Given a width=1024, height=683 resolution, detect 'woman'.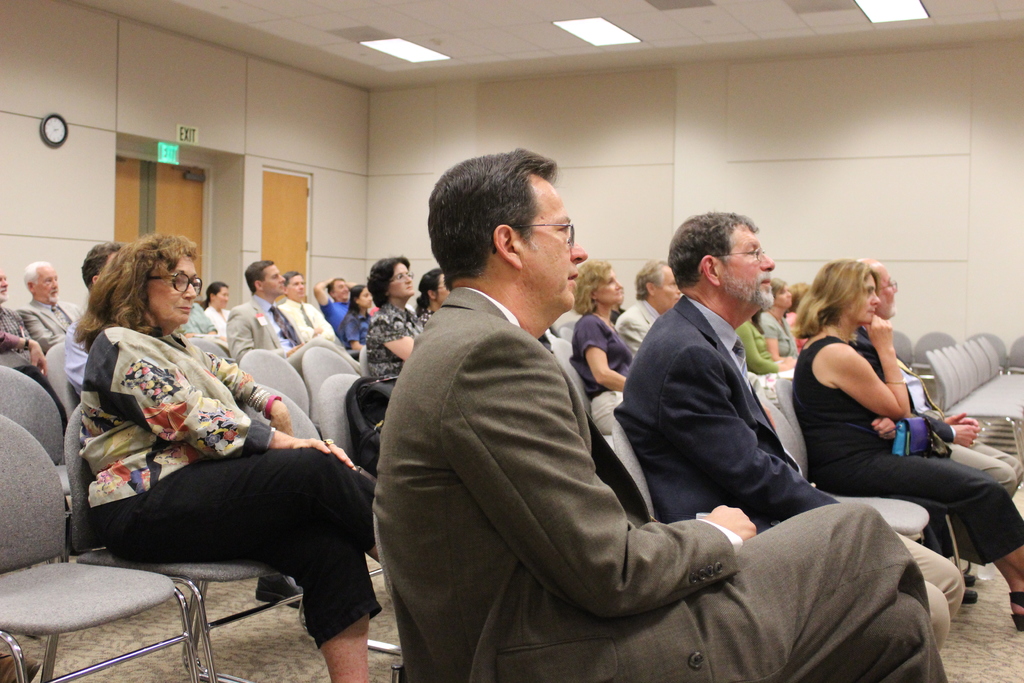
l=573, t=260, r=638, b=436.
